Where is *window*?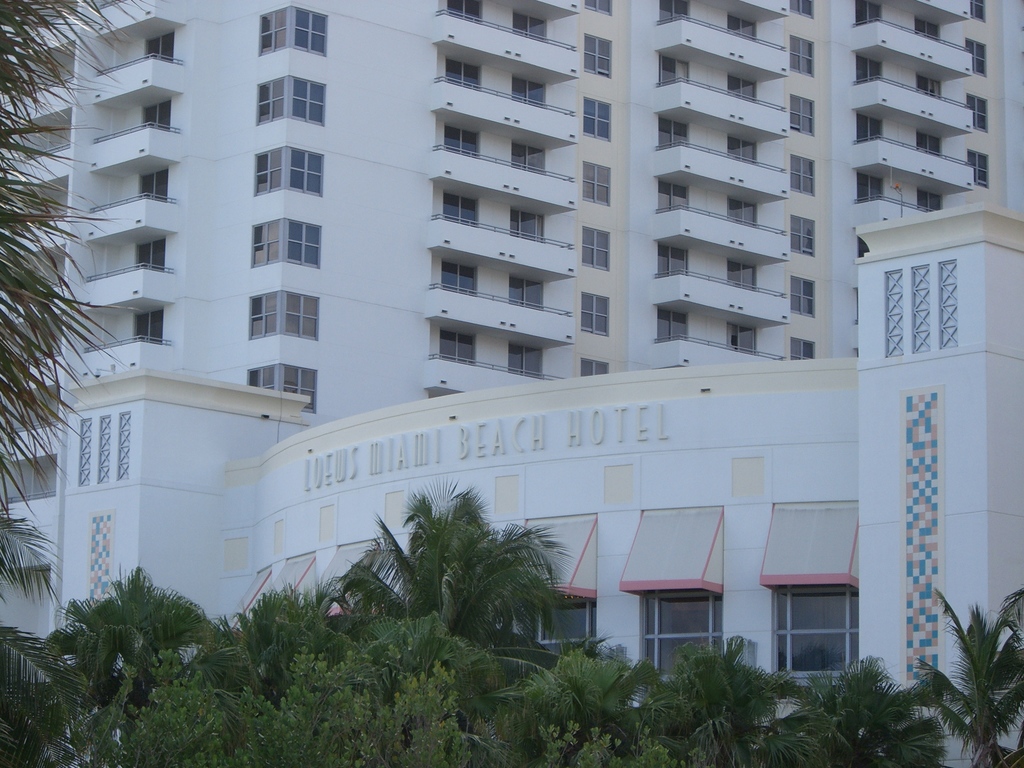
[left=728, top=322, right=758, bottom=353].
